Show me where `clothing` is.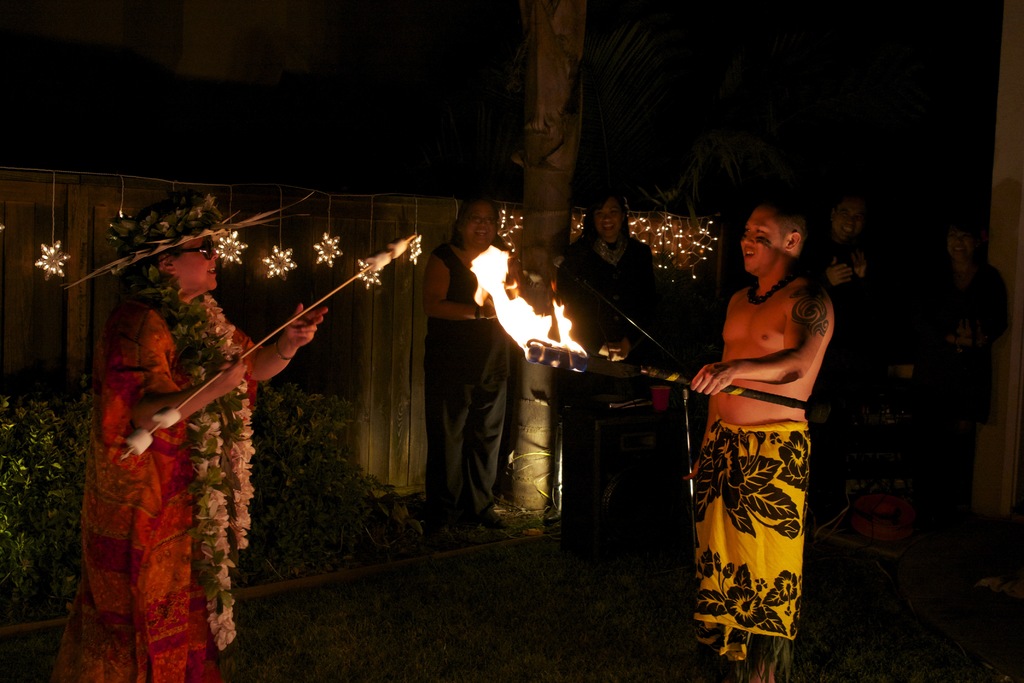
`clothing` is at box(808, 240, 865, 533).
